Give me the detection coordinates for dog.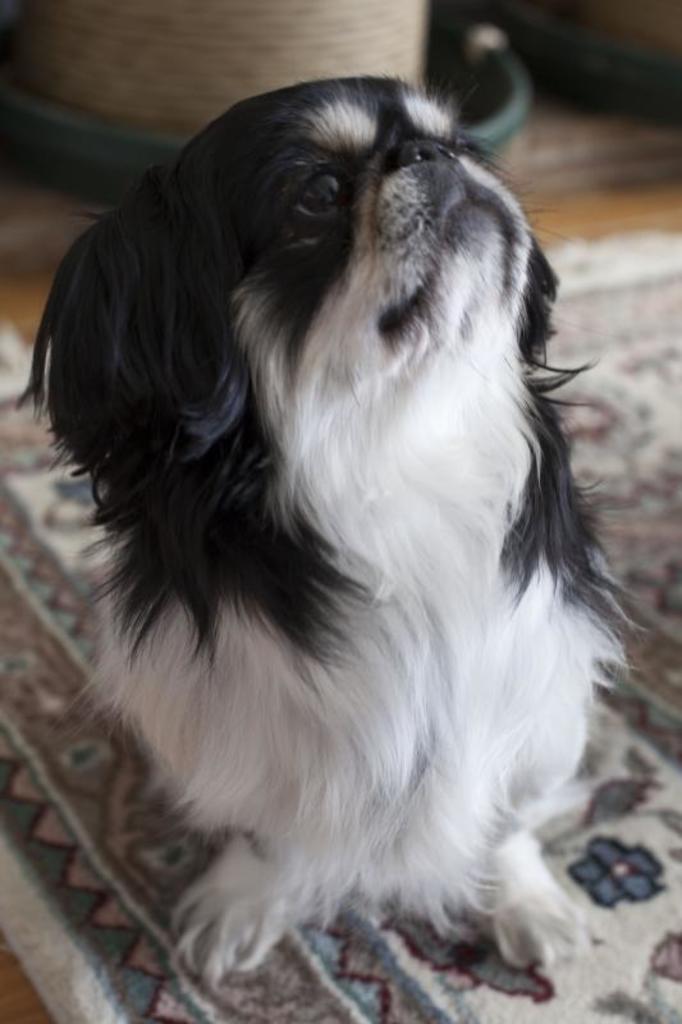
[x1=10, y1=67, x2=646, y2=998].
